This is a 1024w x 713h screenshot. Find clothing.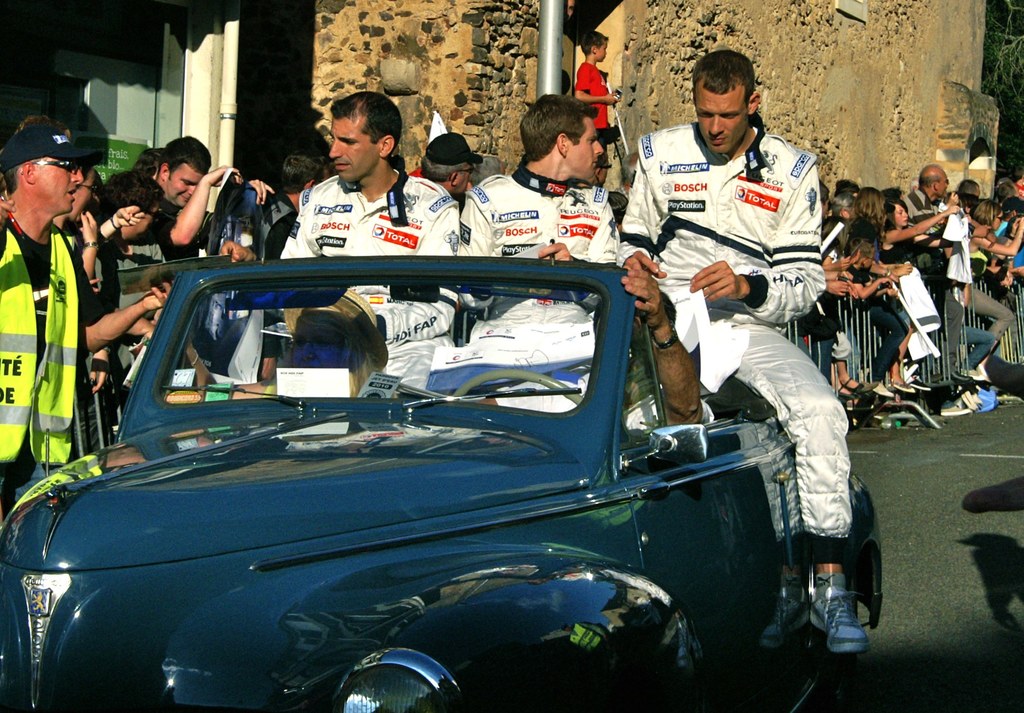
Bounding box: (x1=899, y1=187, x2=966, y2=315).
